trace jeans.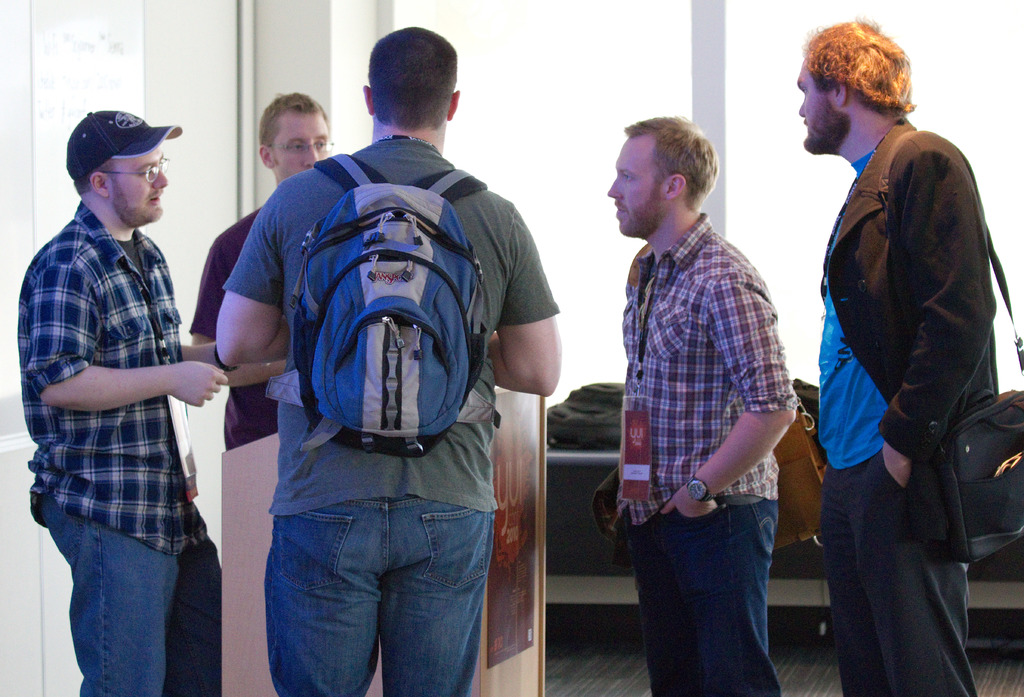
Traced to [x1=622, y1=502, x2=780, y2=696].
